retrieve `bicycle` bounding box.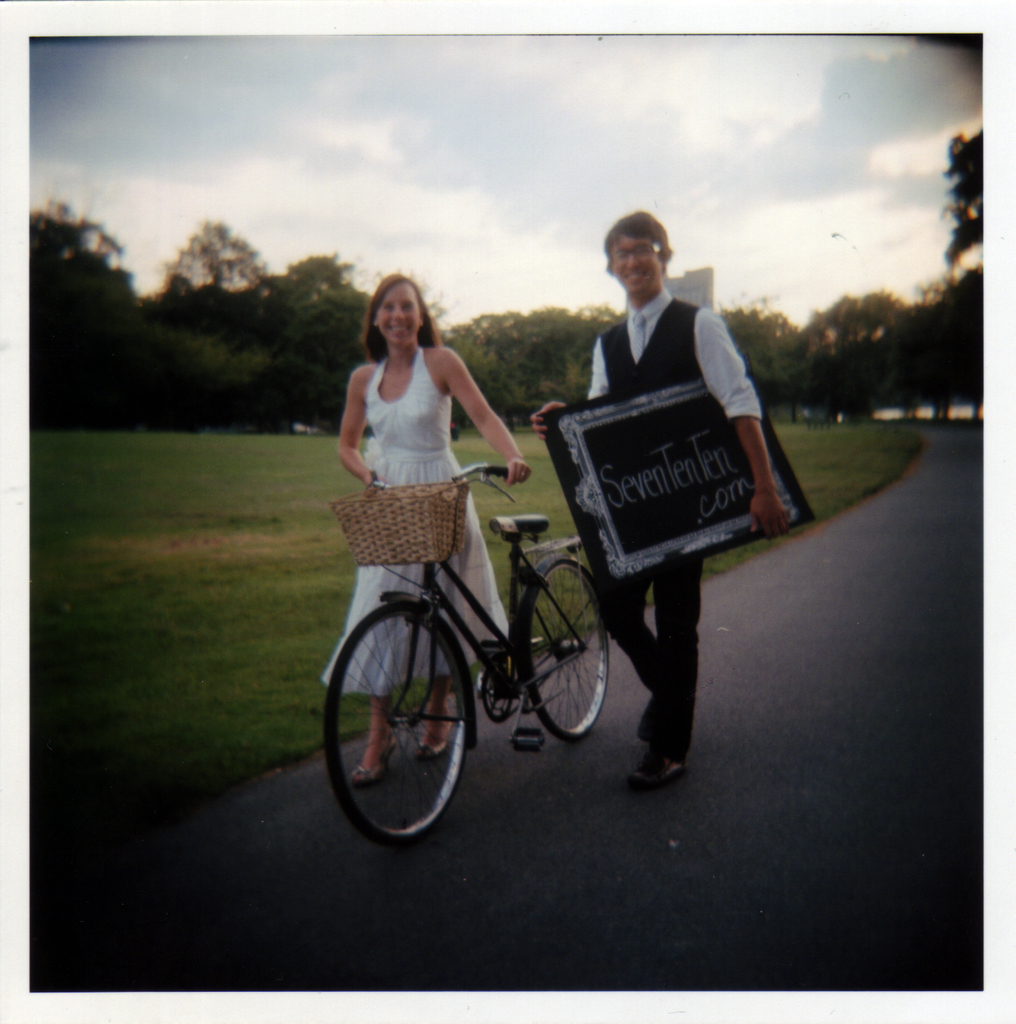
Bounding box: x1=313 y1=451 x2=655 y2=816.
